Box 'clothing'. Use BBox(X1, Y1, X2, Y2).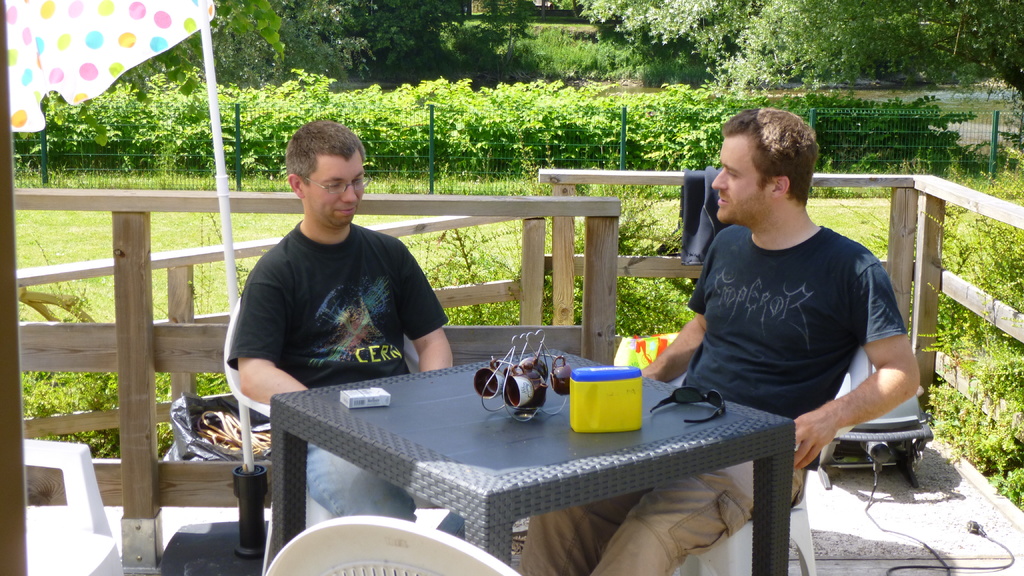
BBox(236, 227, 440, 393).
